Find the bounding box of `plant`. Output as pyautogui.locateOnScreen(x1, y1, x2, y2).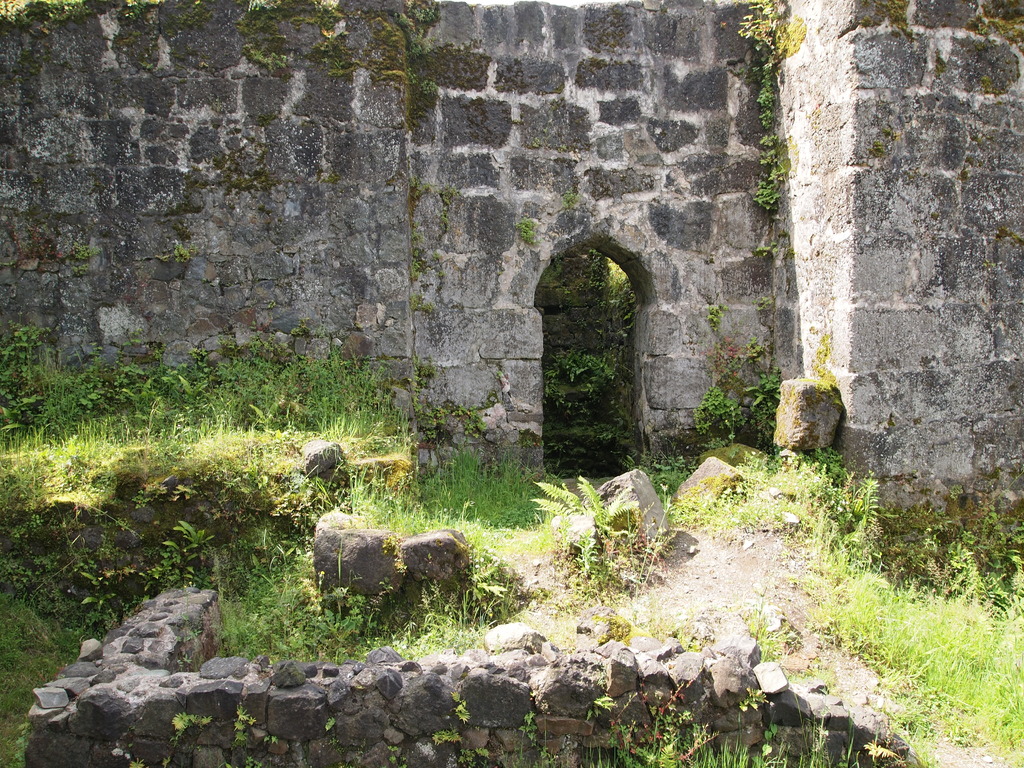
pyautogui.locateOnScreen(731, 1, 813, 58).
